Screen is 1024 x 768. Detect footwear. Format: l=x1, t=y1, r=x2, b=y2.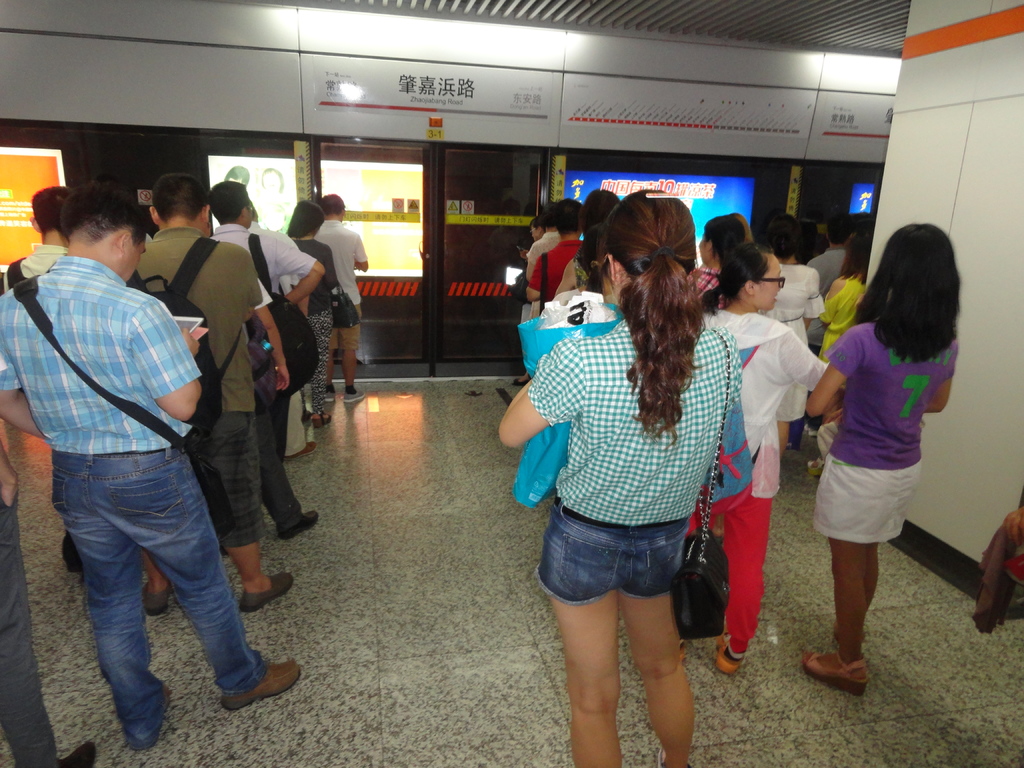
l=314, t=410, r=331, b=426.
